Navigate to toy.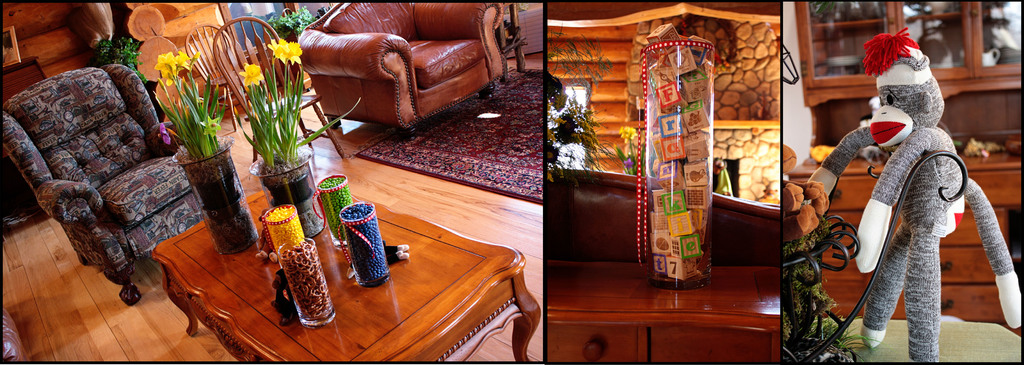
Navigation target: [792, 56, 1009, 361].
